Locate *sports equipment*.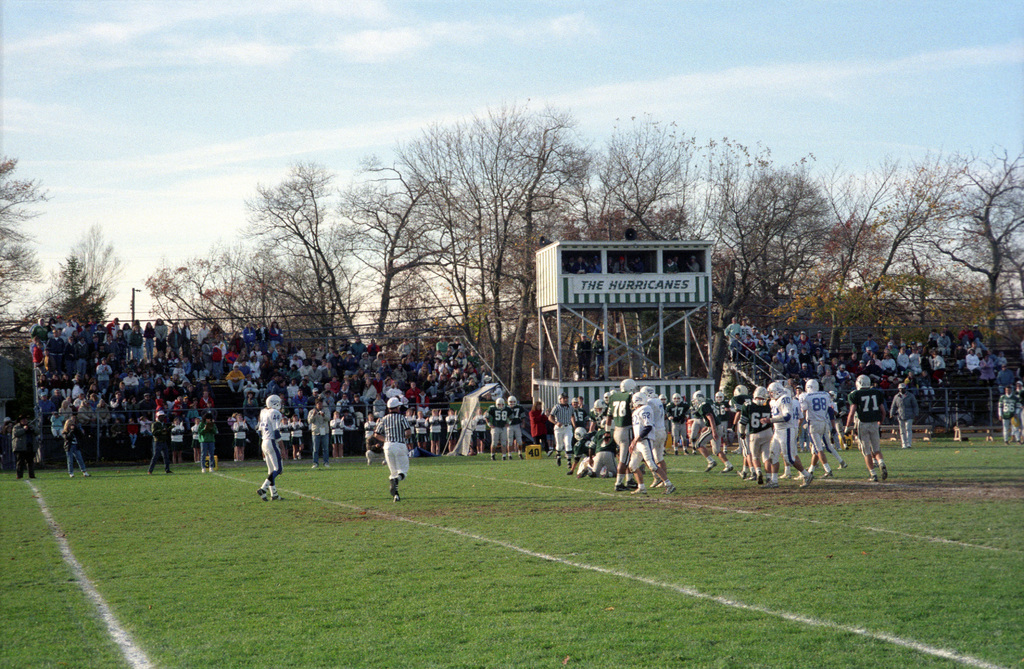
Bounding box: locate(804, 379, 818, 392).
